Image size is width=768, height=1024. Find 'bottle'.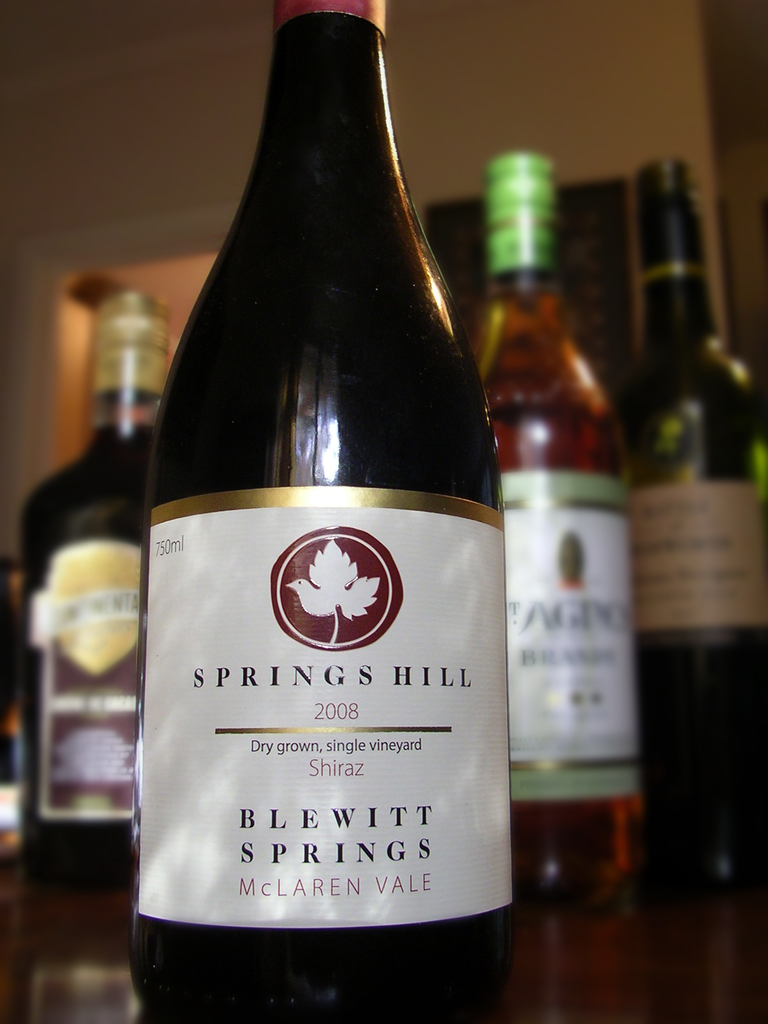
box(17, 287, 175, 892).
